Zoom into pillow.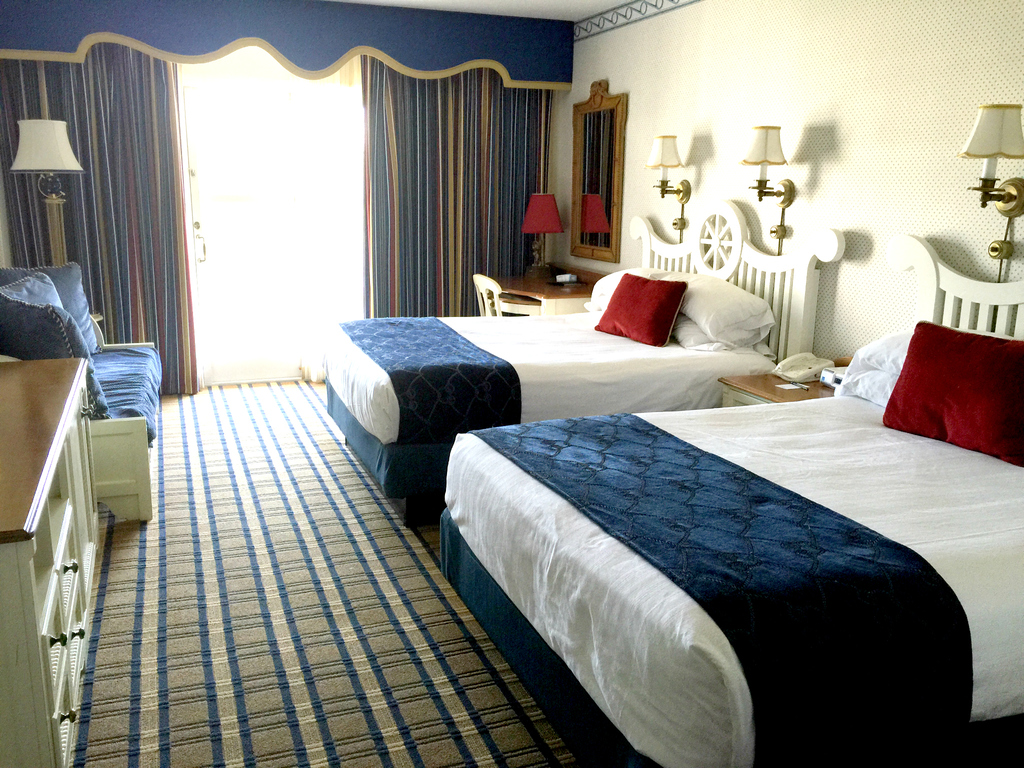
Zoom target: (left=670, top=307, right=774, bottom=368).
